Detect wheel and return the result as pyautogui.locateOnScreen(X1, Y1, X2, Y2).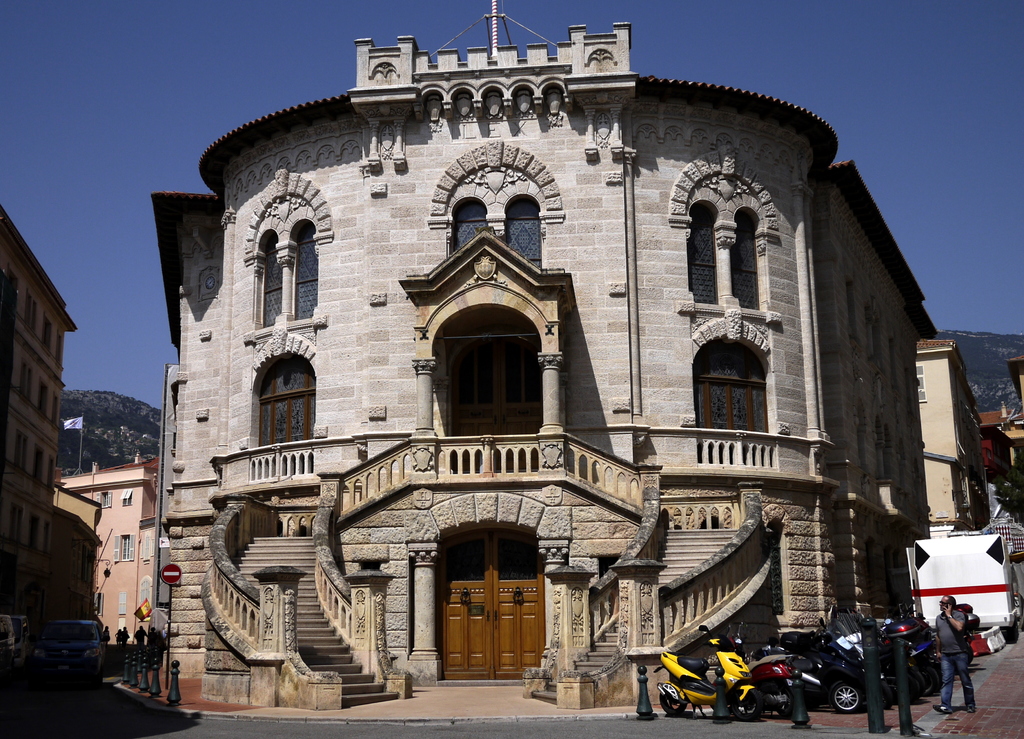
pyautogui.locateOnScreen(735, 689, 760, 720).
